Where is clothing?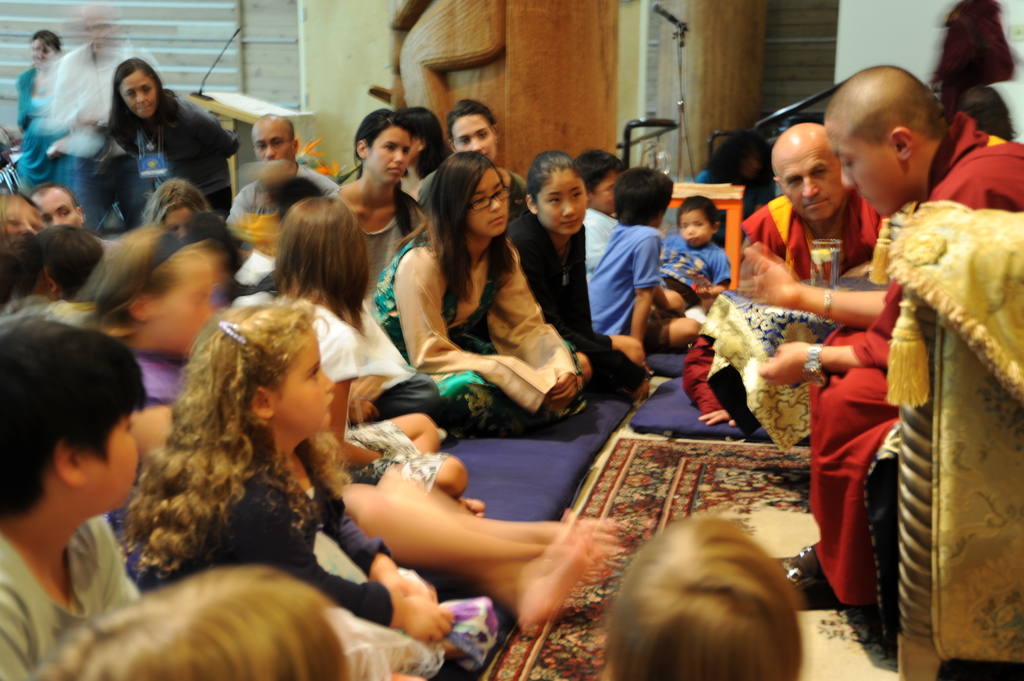
367/251/588/428.
